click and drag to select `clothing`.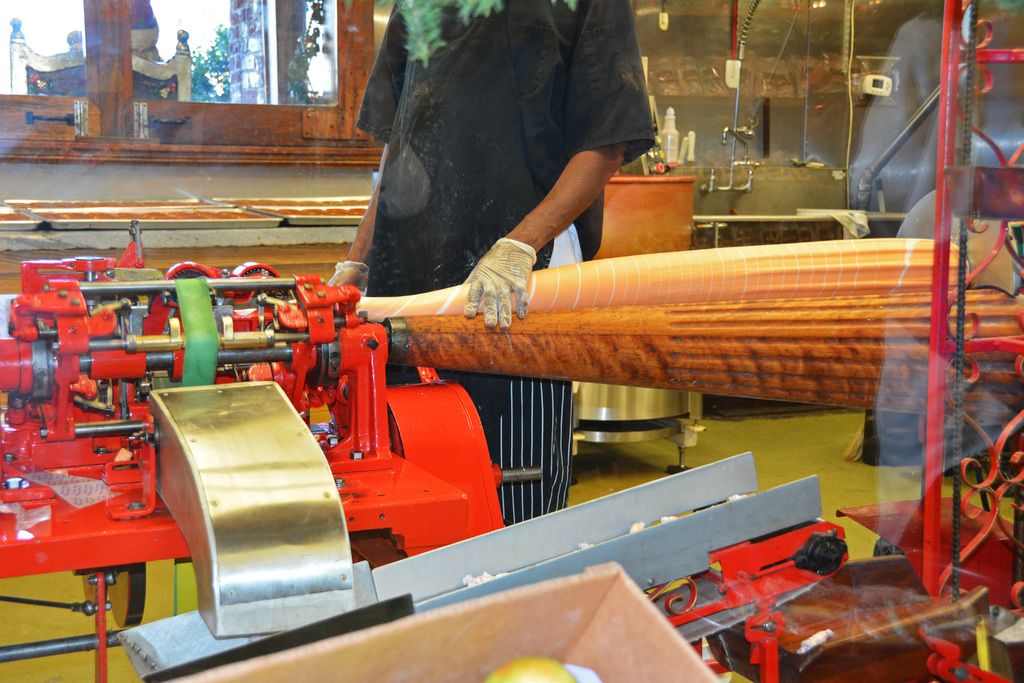
Selection: locate(352, 0, 660, 523).
